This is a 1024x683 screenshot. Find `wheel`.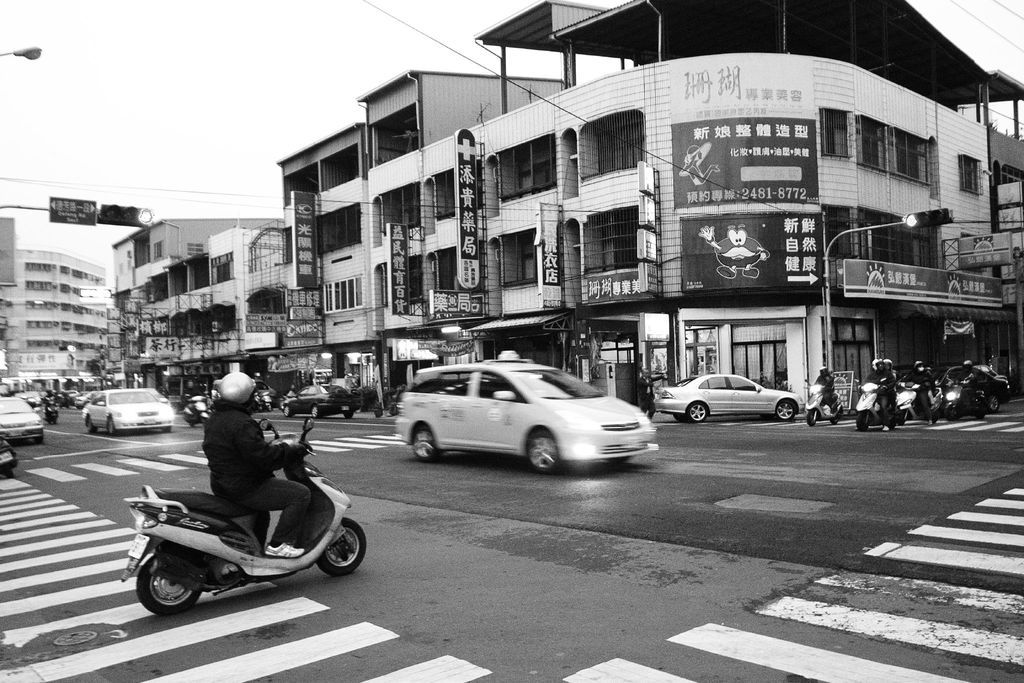
Bounding box: BBox(311, 406, 319, 416).
